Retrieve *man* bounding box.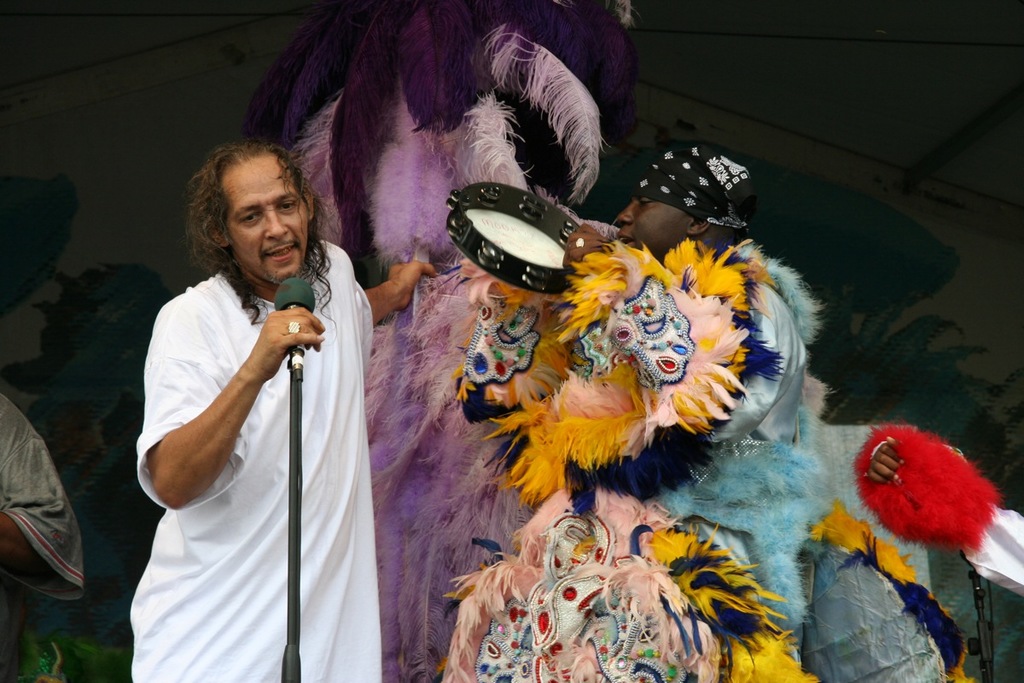
Bounding box: locate(440, 143, 1023, 682).
